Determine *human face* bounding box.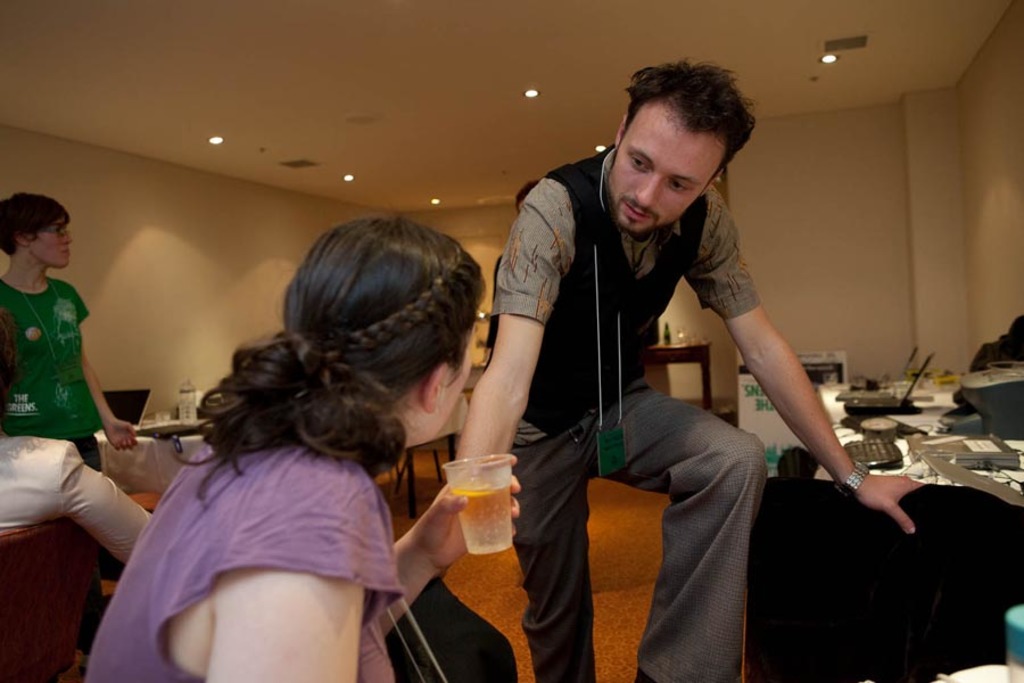
Determined: 435:324:472:442.
